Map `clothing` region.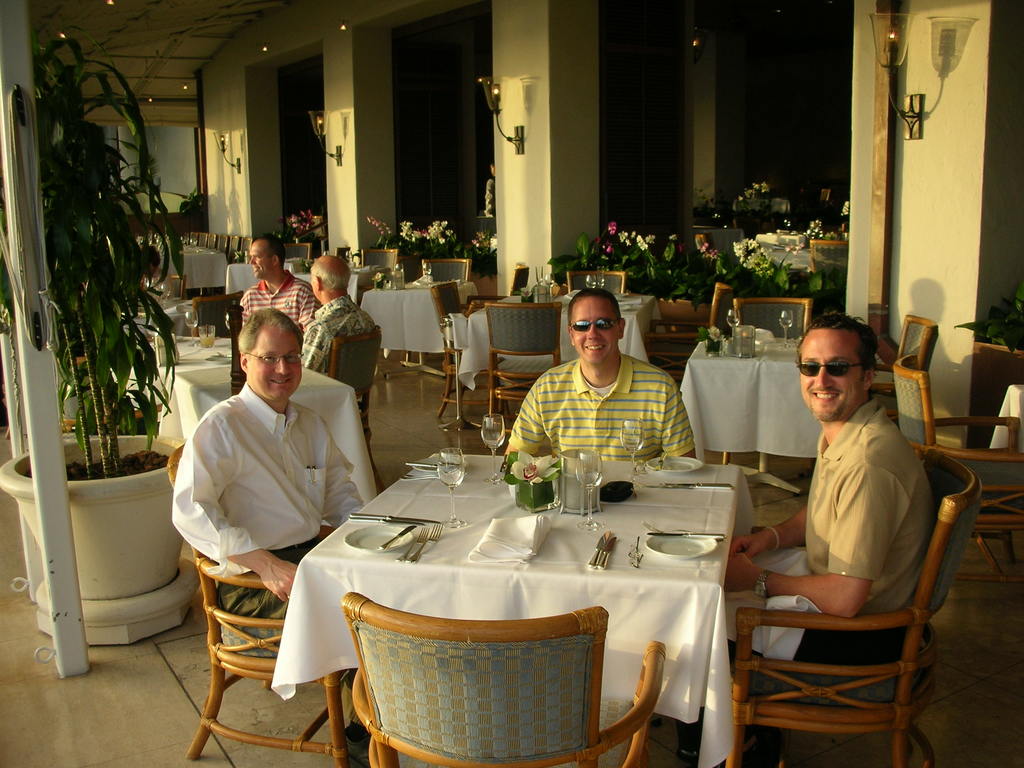
Mapped to rect(239, 267, 323, 329).
